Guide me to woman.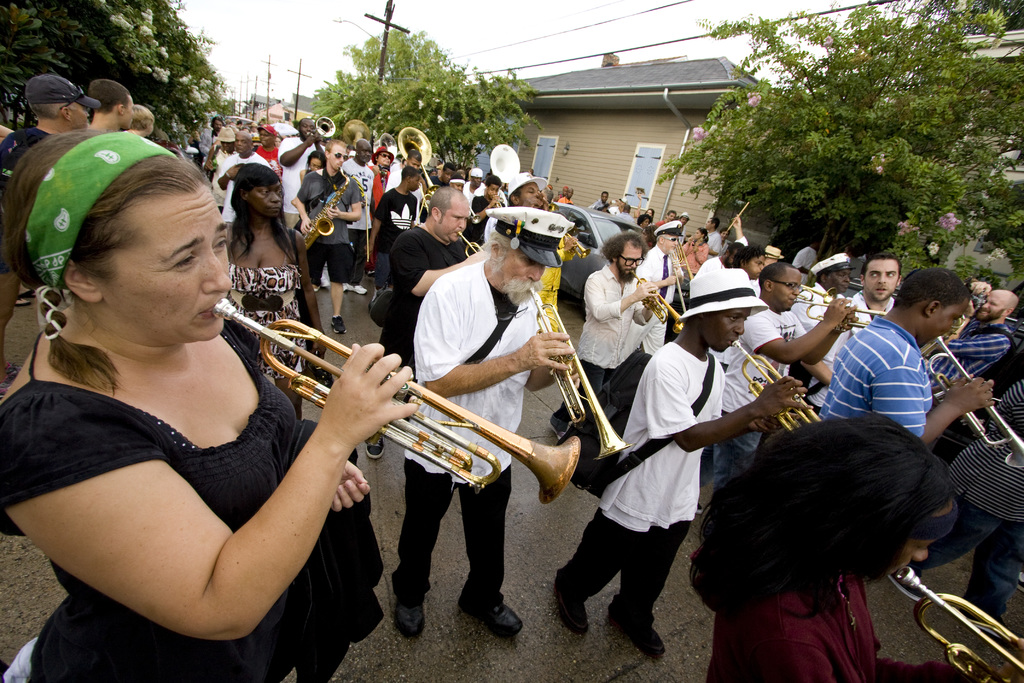
Guidance: 1/128/361/670.
